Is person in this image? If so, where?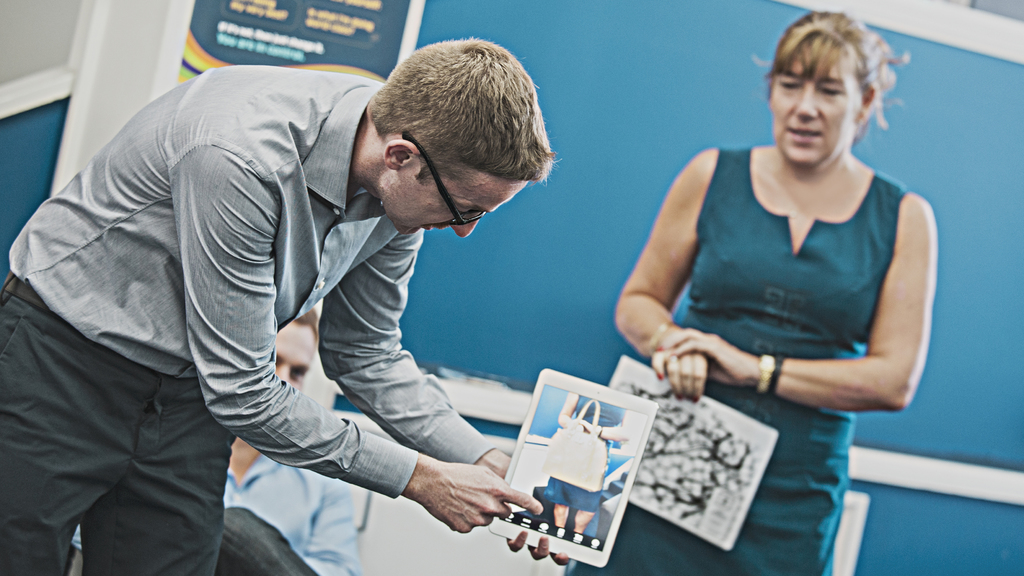
Yes, at left=605, top=11, right=929, bottom=575.
